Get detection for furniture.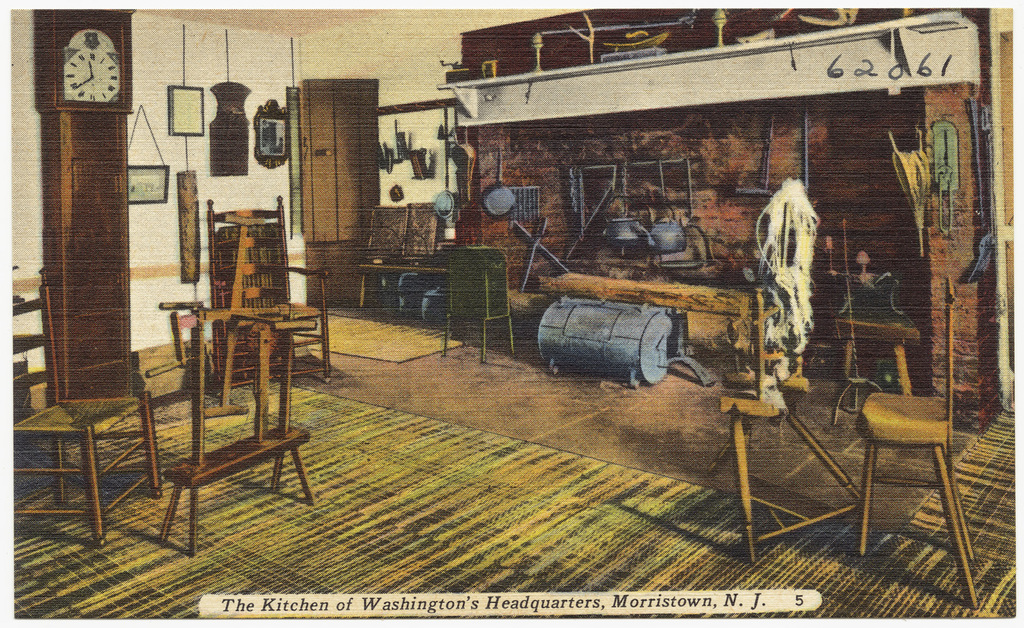
Detection: (443, 246, 518, 364).
